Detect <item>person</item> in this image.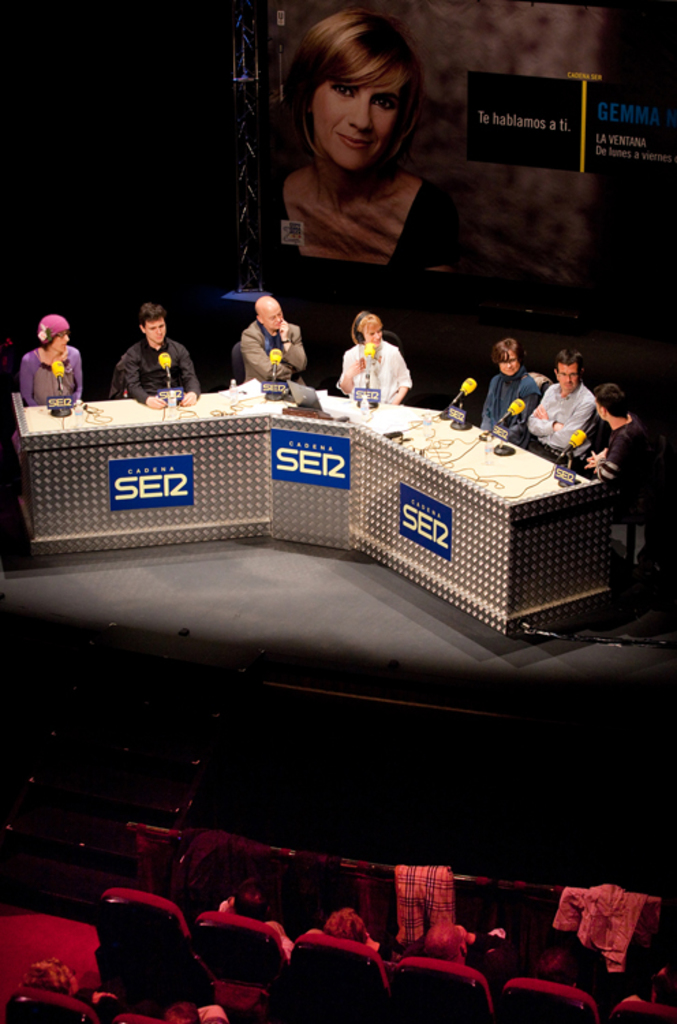
Detection: {"x1": 343, "y1": 298, "x2": 418, "y2": 395}.
